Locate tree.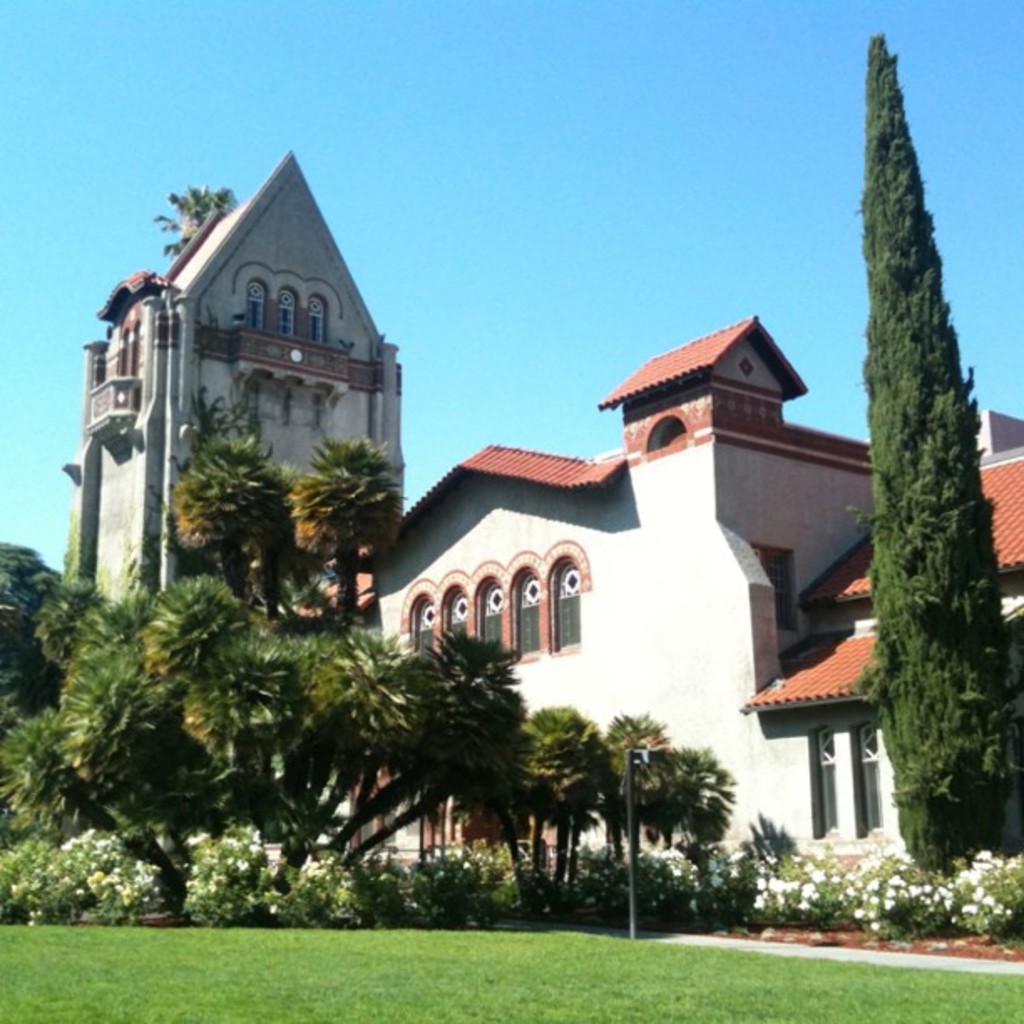
Bounding box: bbox(298, 632, 537, 870).
